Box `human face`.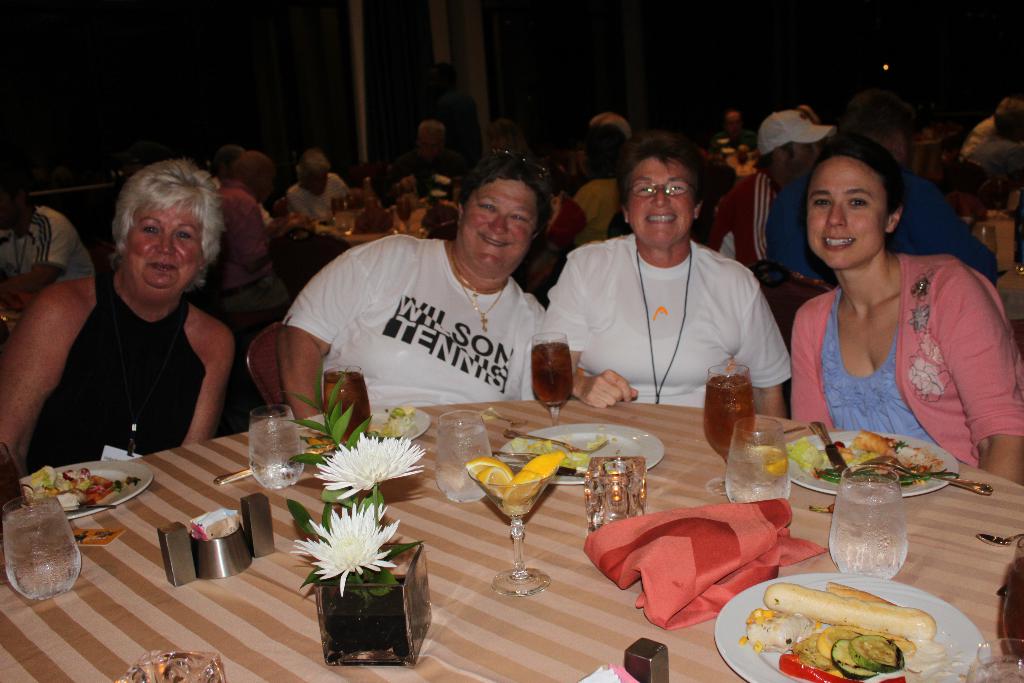
box(415, 125, 441, 159).
